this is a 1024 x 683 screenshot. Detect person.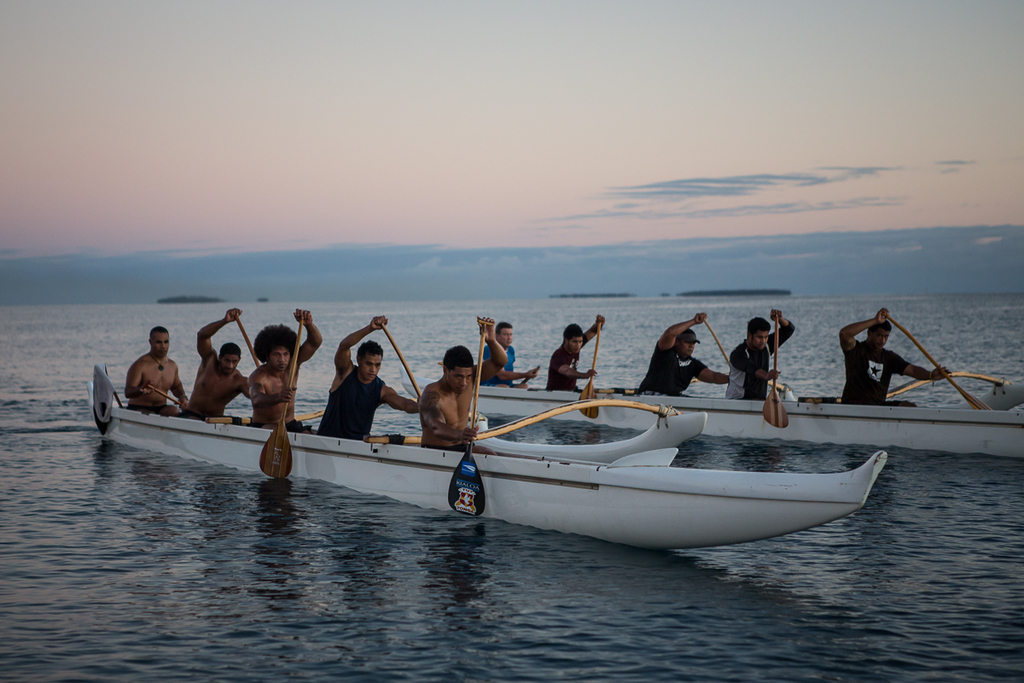
detection(636, 312, 734, 396).
